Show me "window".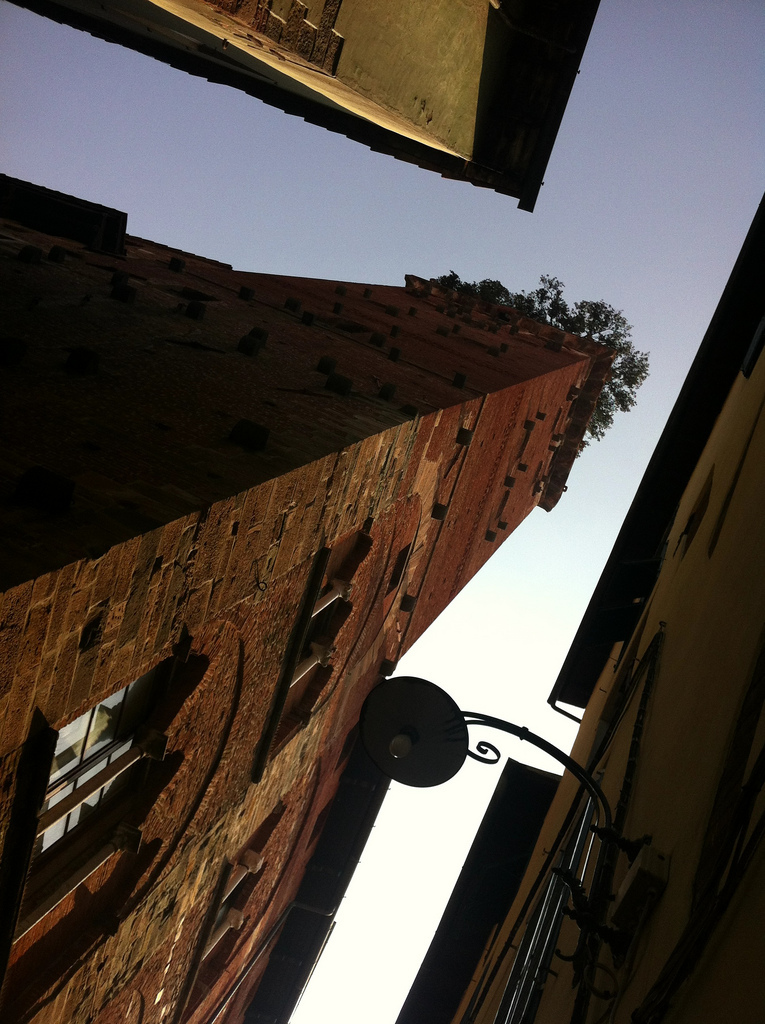
"window" is here: [268,660,325,766].
